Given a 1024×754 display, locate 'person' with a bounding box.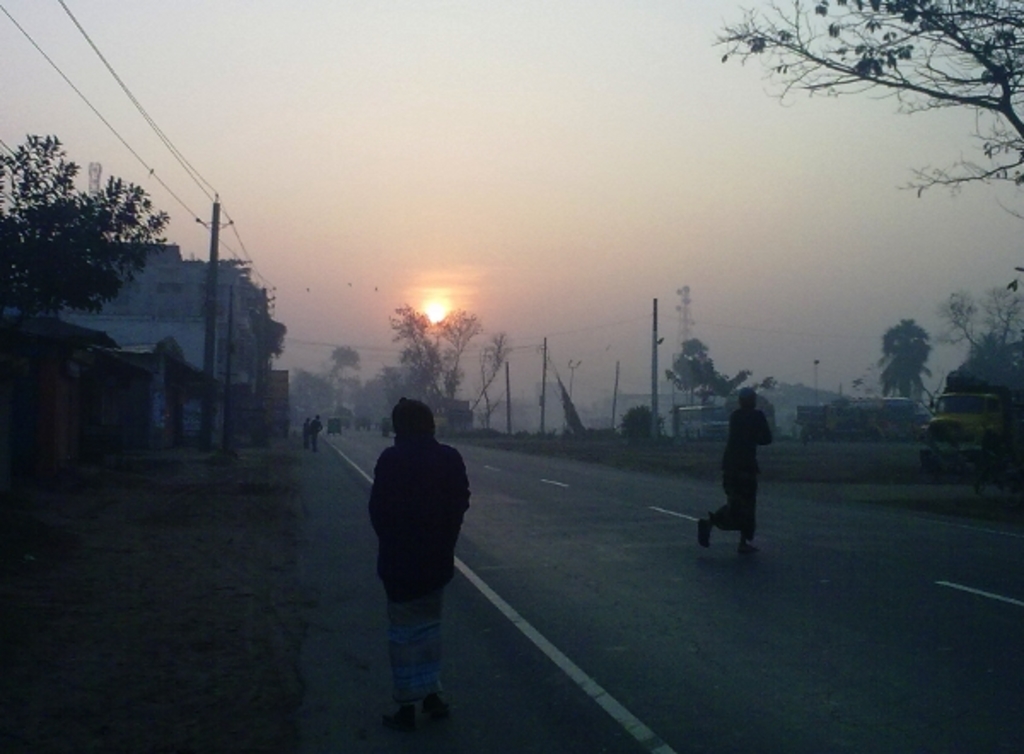
Located: region(304, 415, 309, 450).
